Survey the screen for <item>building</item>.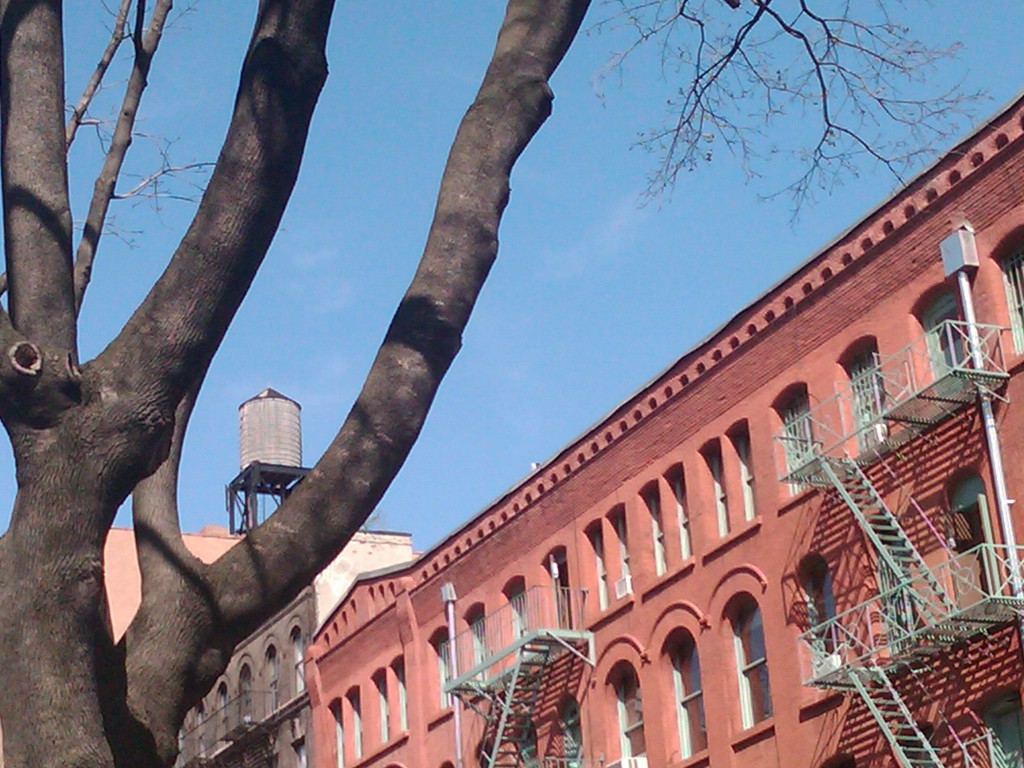
Survey found: rect(94, 525, 417, 639).
